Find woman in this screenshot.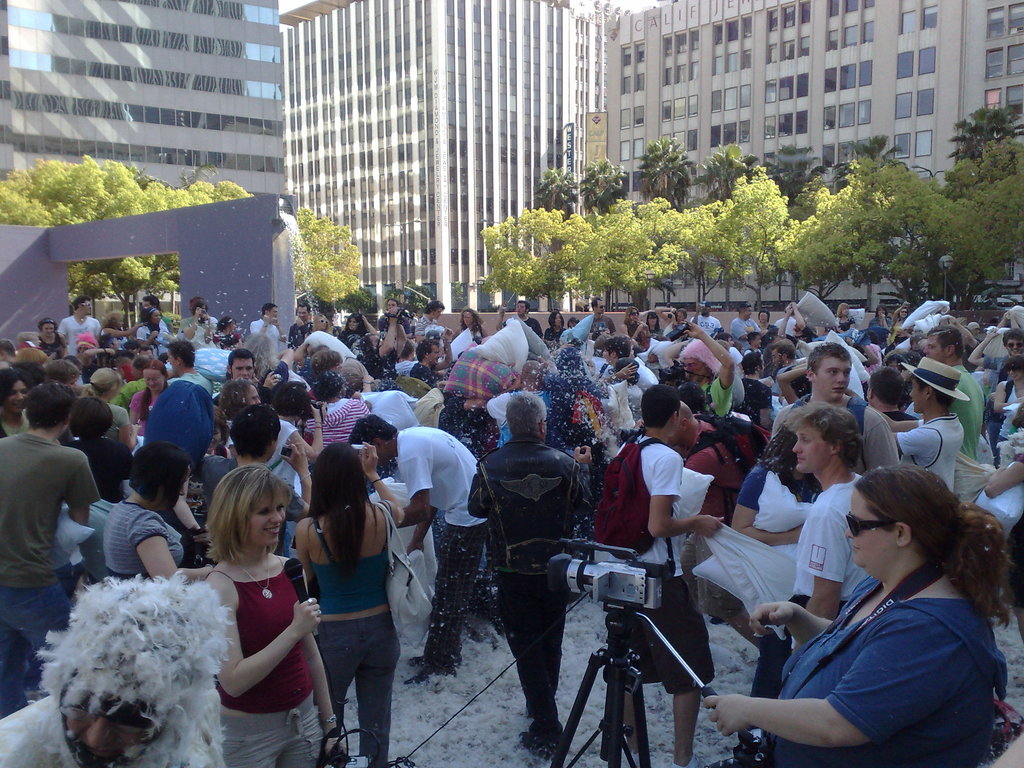
The bounding box for woman is (891,300,908,342).
